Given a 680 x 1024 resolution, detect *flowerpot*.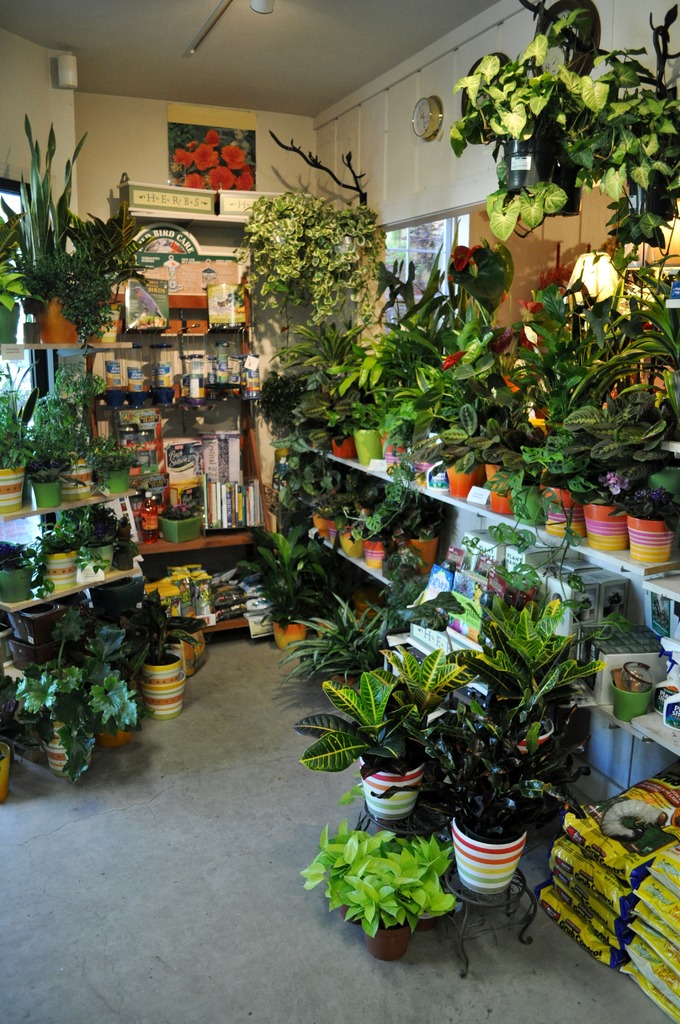
(447, 467, 483, 498).
